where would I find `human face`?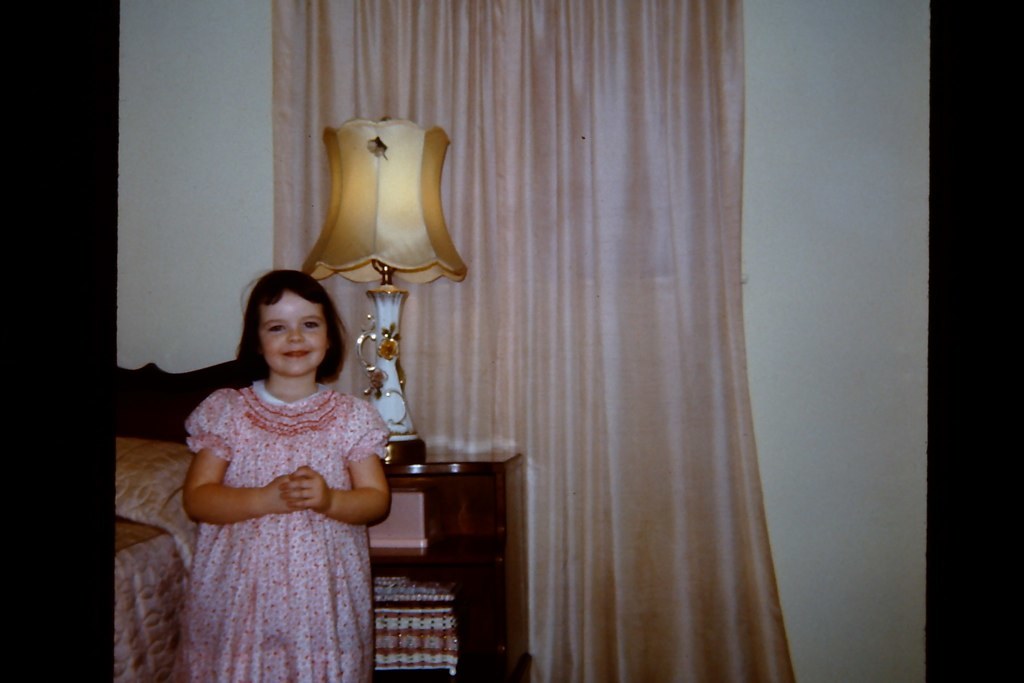
At bbox(261, 289, 328, 378).
